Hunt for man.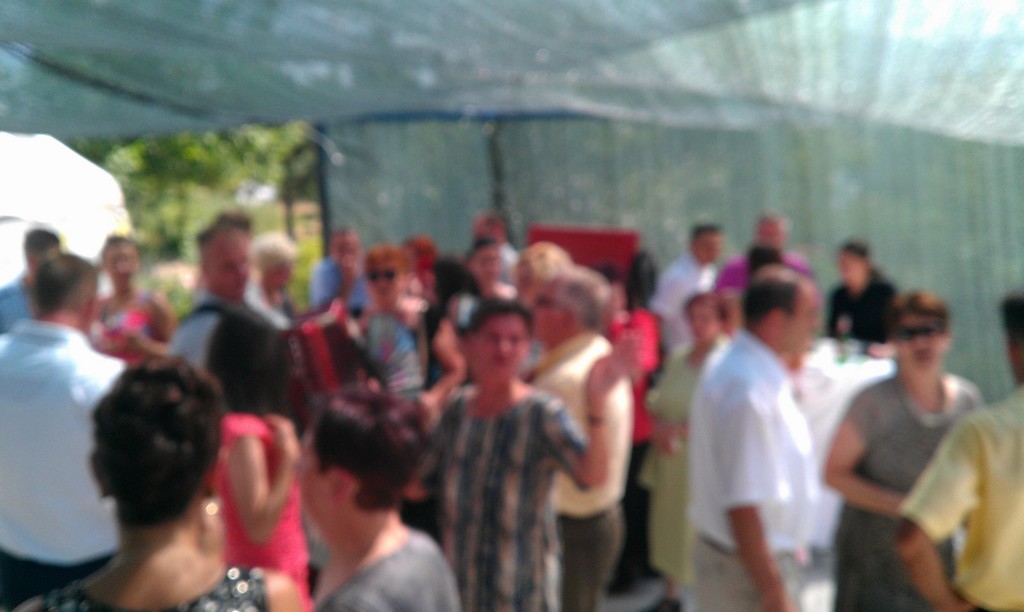
Hunted down at box(644, 221, 730, 383).
